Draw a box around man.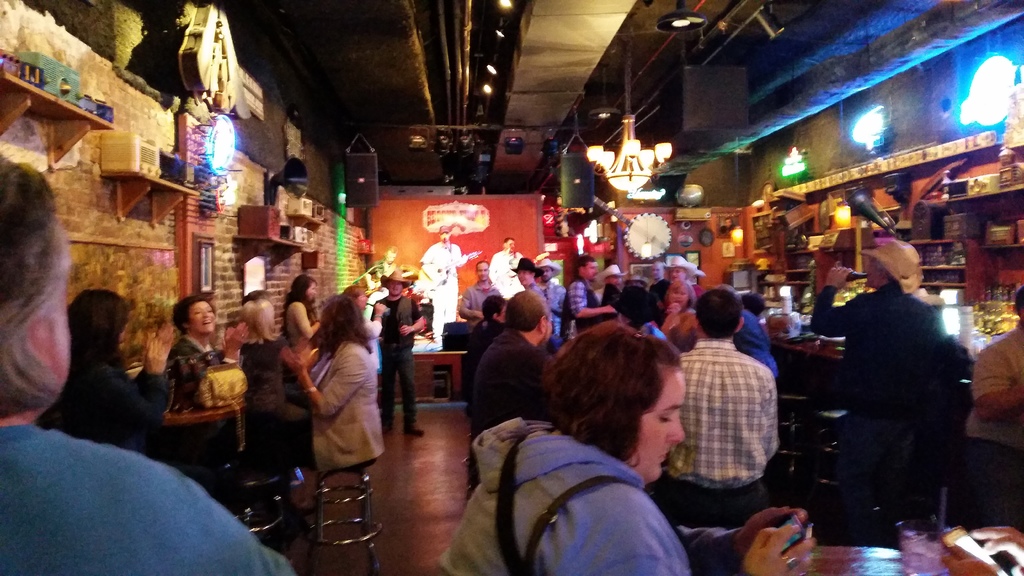
box=[459, 296, 497, 376].
